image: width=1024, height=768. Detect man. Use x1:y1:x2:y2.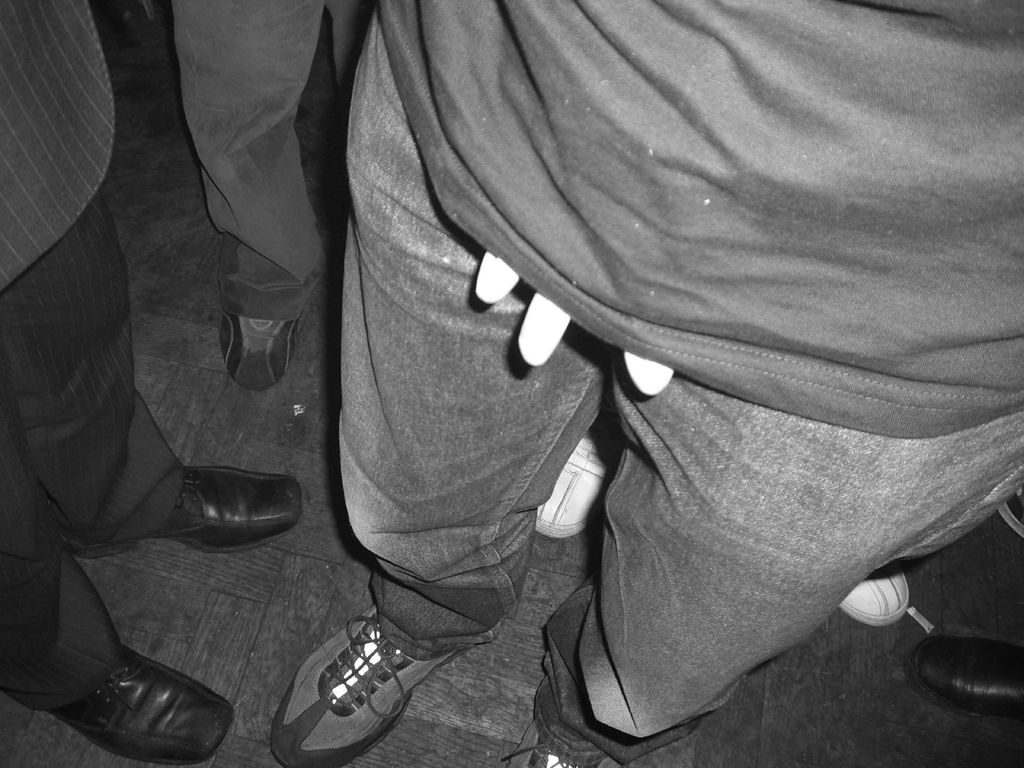
259:0:1023:767.
